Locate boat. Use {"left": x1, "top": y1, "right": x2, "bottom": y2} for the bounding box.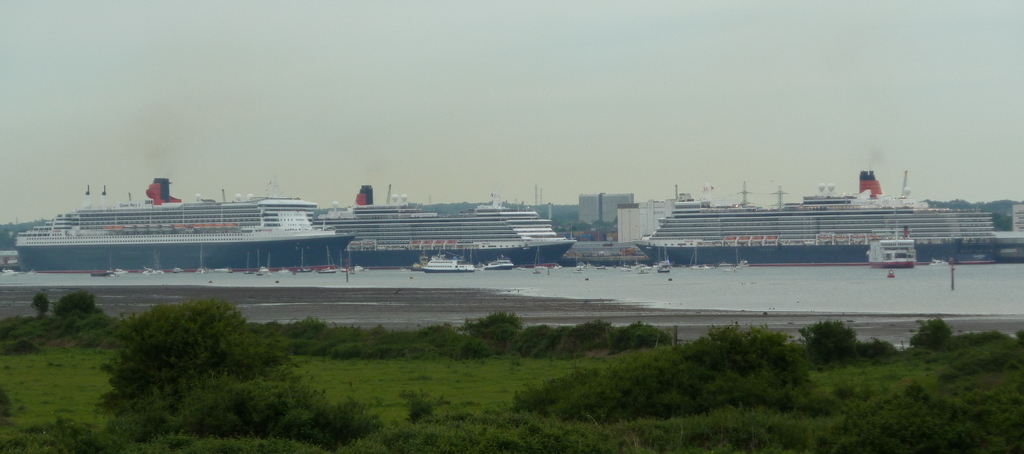
{"left": 23, "top": 176, "right": 369, "bottom": 268}.
